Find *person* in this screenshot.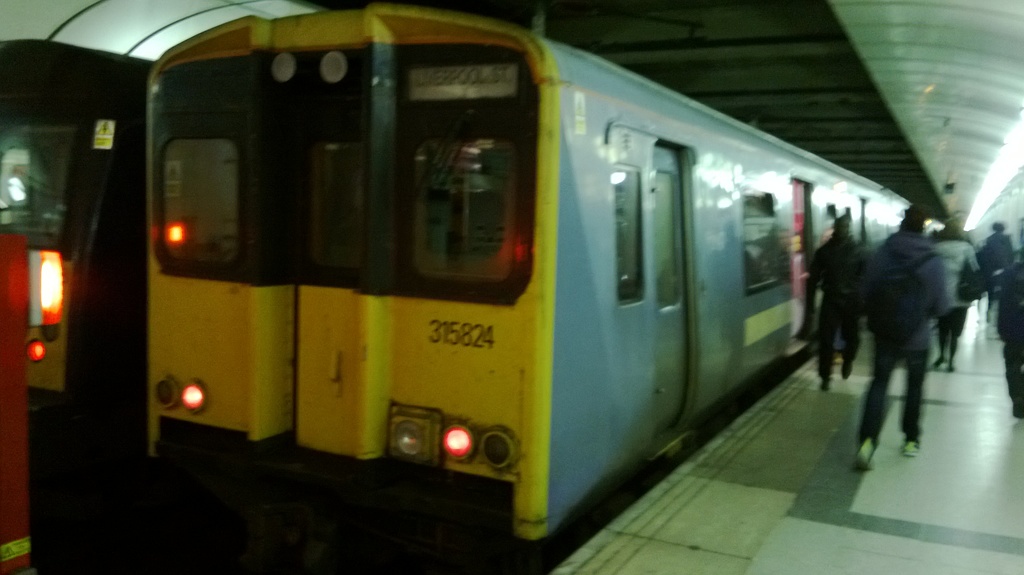
The bounding box for *person* is bbox=(803, 206, 851, 397).
